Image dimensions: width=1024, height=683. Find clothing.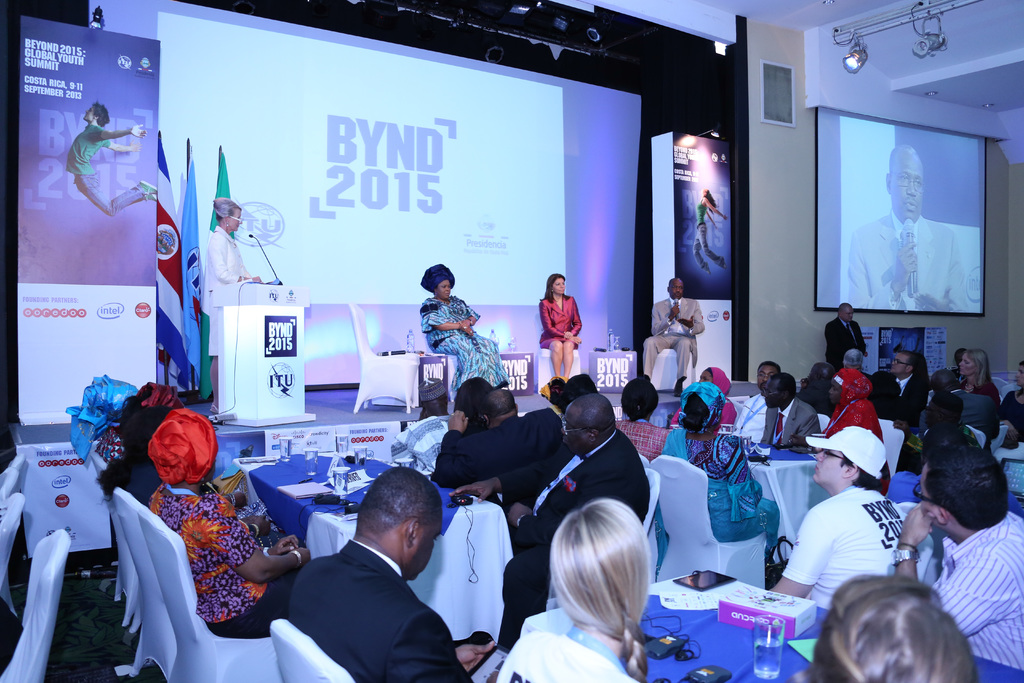
x1=604 y1=409 x2=664 y2=458.
